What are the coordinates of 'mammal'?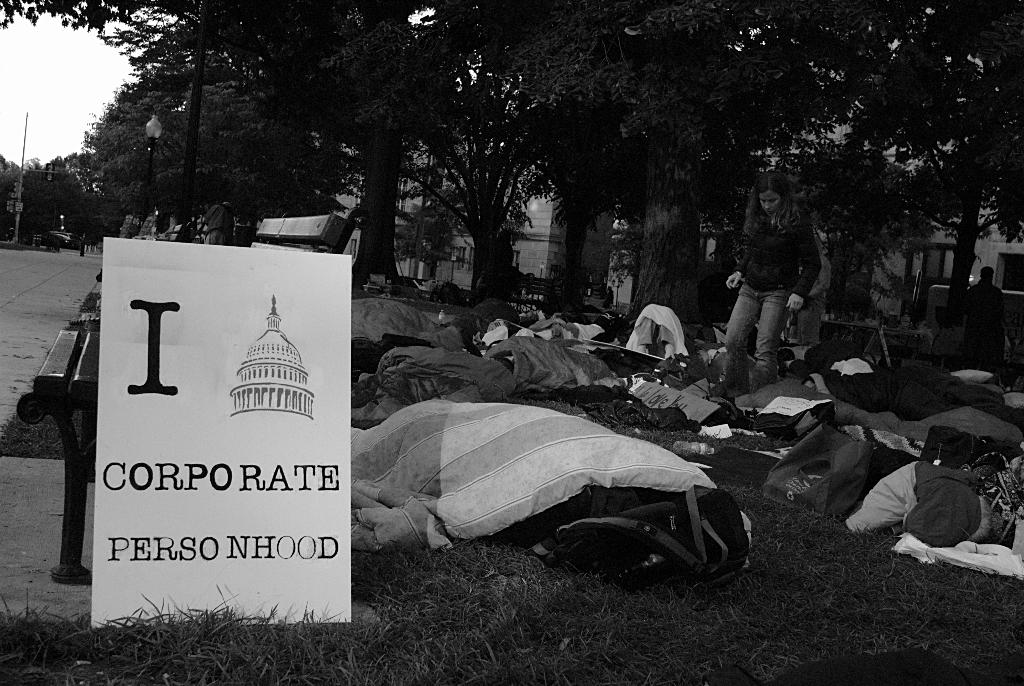
rect(200, 200, 234, 246).
